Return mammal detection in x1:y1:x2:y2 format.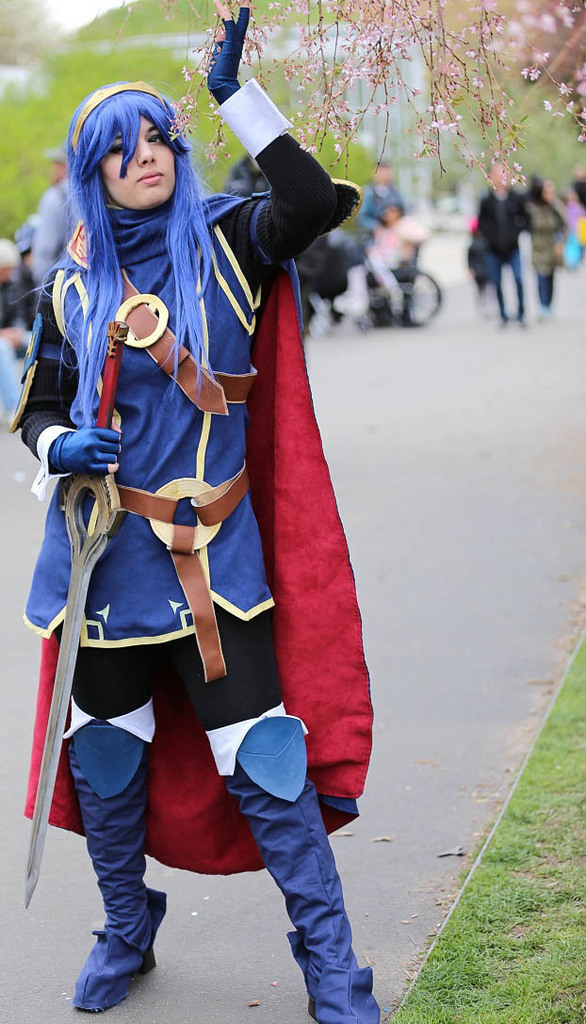
32:0:386:978.
